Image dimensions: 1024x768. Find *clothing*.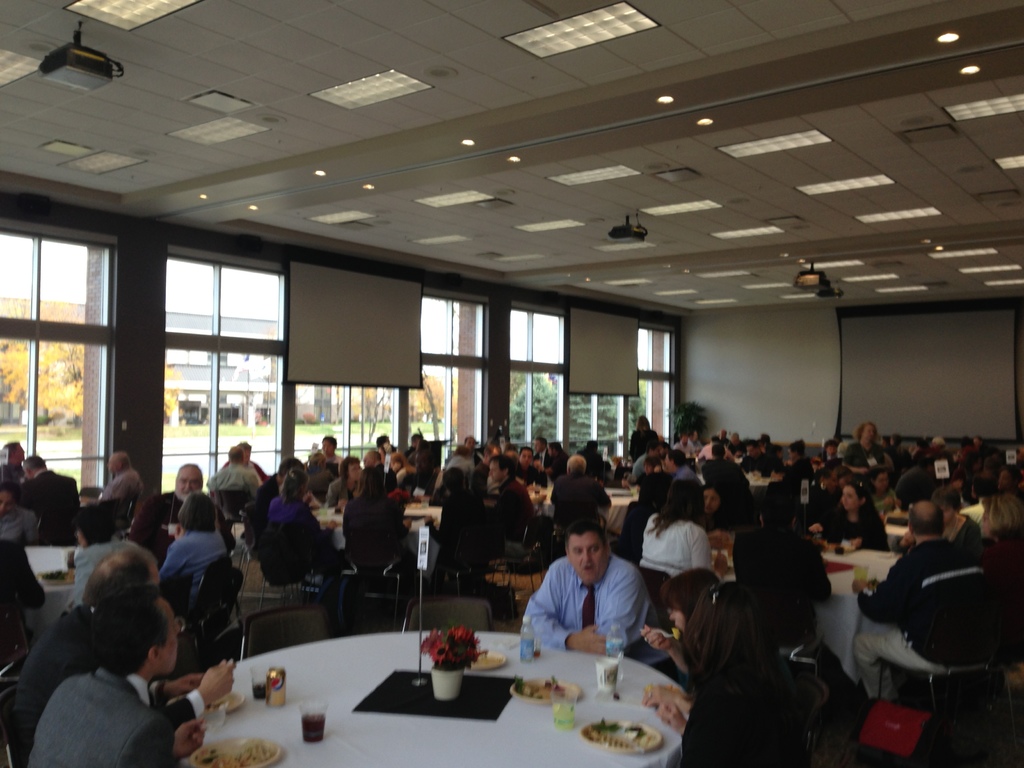
[550, 476, 607, 543].
